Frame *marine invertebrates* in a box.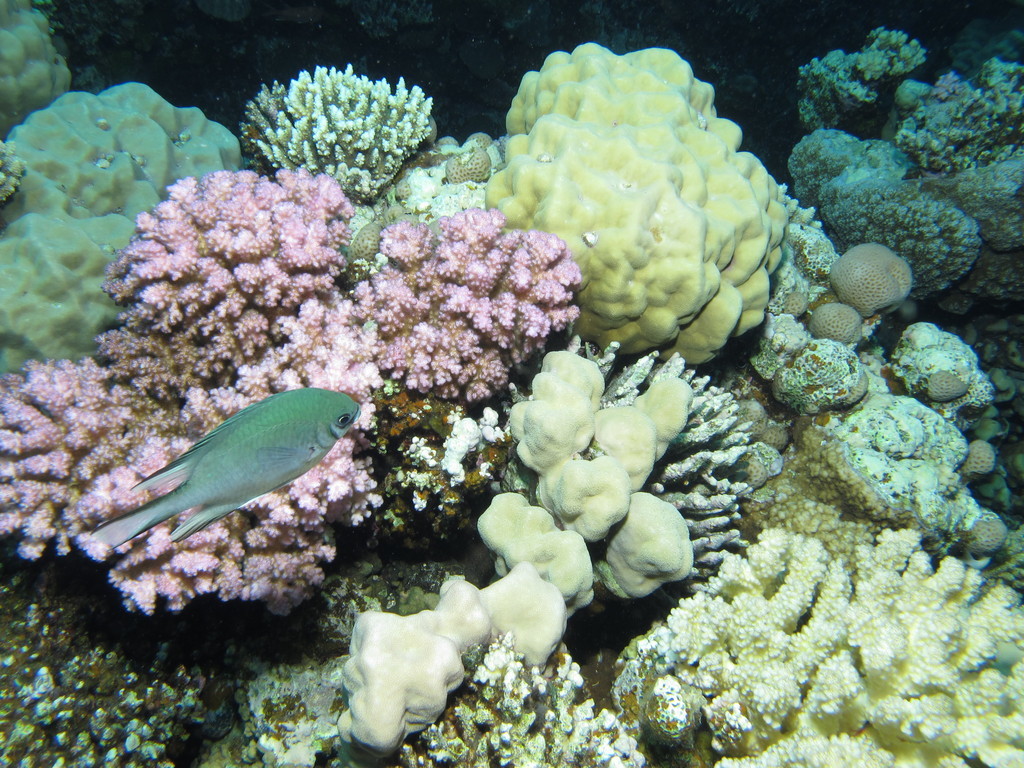
(x1=0, y1=355, x2=396, y2=623).
